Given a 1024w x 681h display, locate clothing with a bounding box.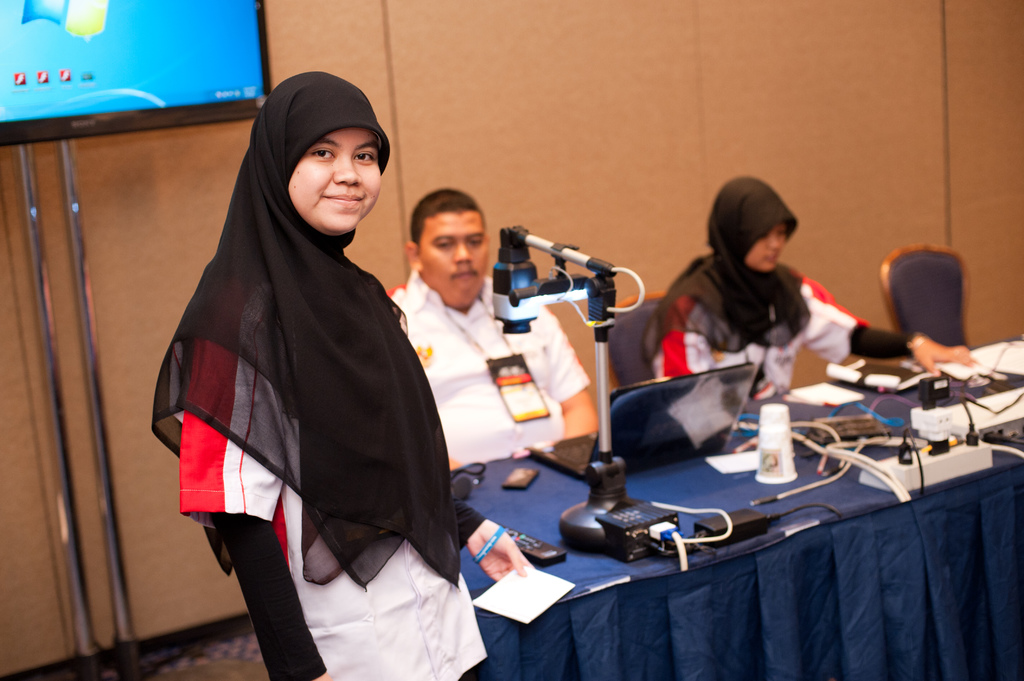
Located: bbox=(390, 264, 596, 481).
